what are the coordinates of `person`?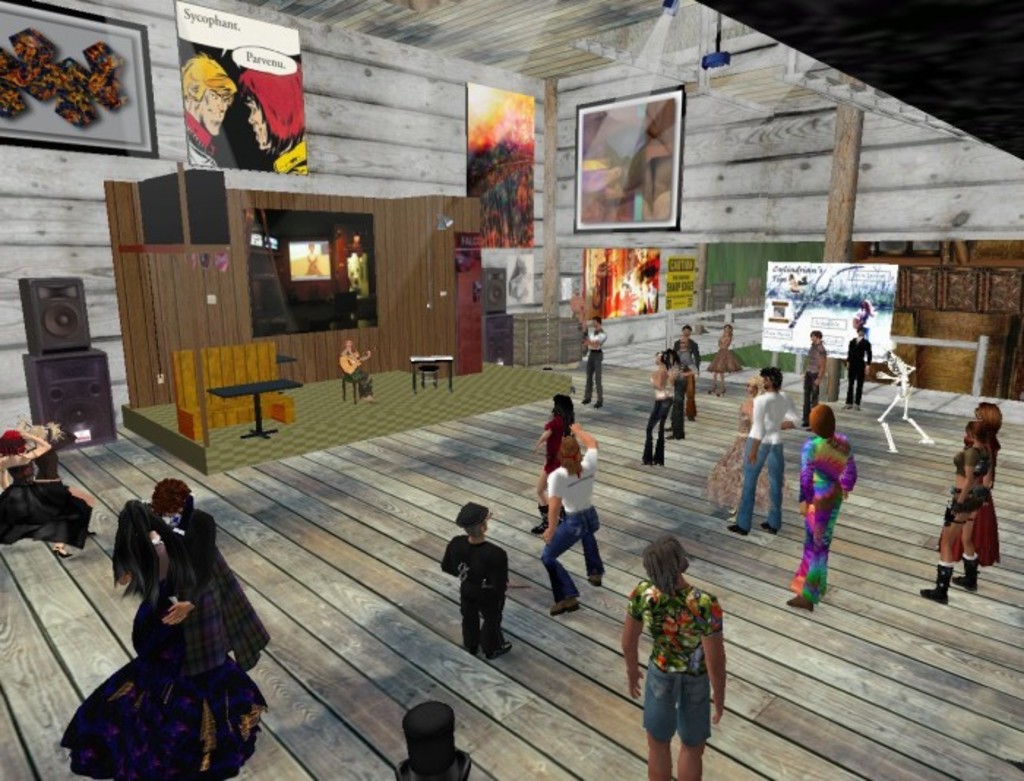
box=[724, 363, 791, 535].
